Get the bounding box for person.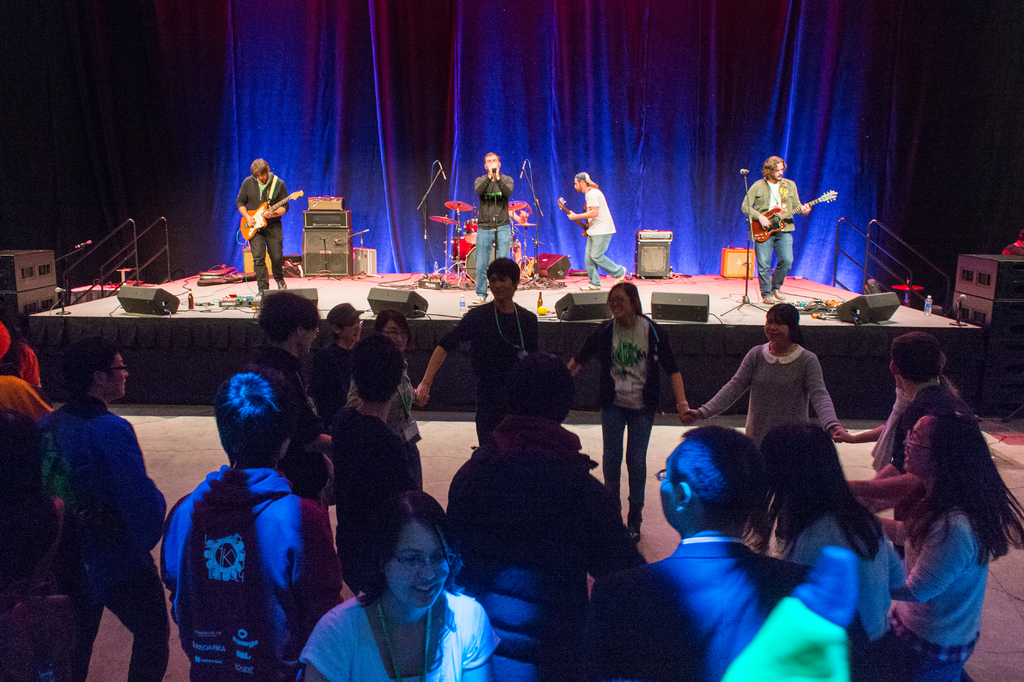
left=366, top=306, right=422, bottom=494.
